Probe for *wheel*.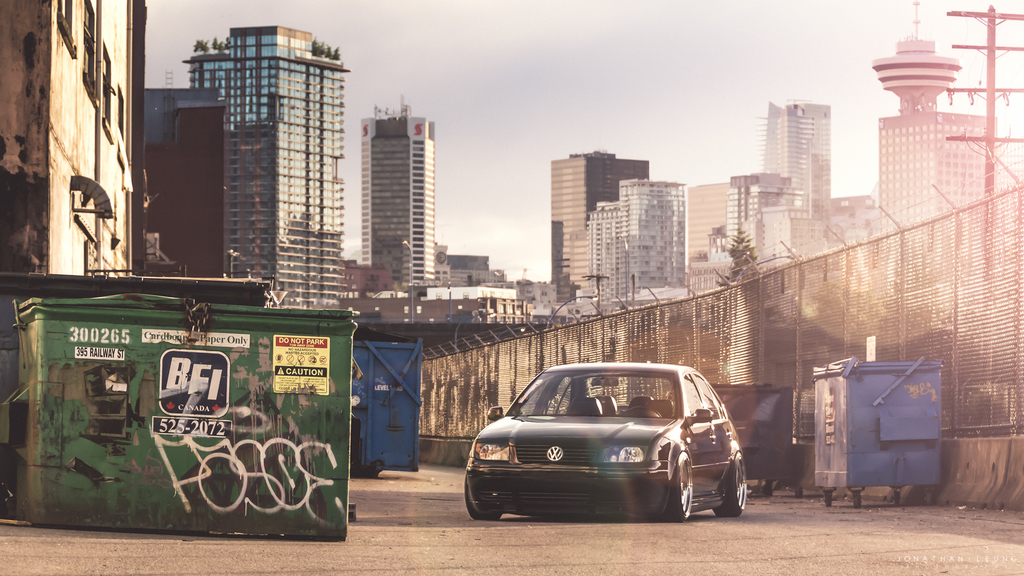
Probe result: 892/492/899/504.
